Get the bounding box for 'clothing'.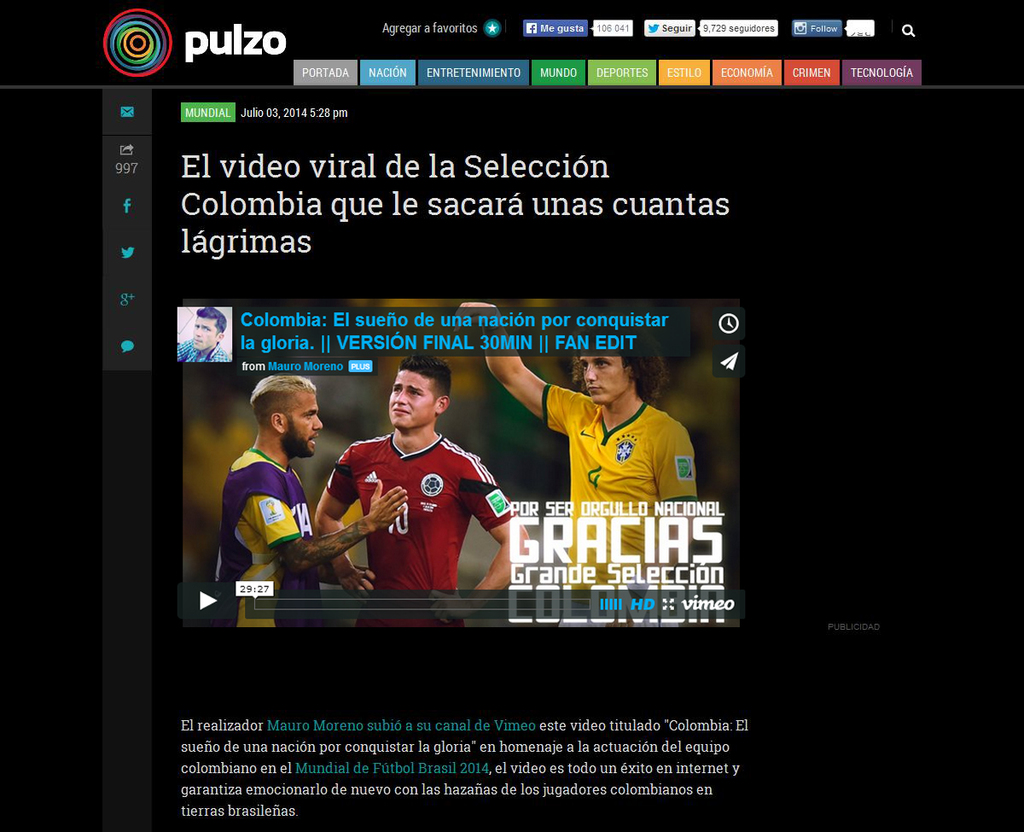
544, 381, 700, 590.
